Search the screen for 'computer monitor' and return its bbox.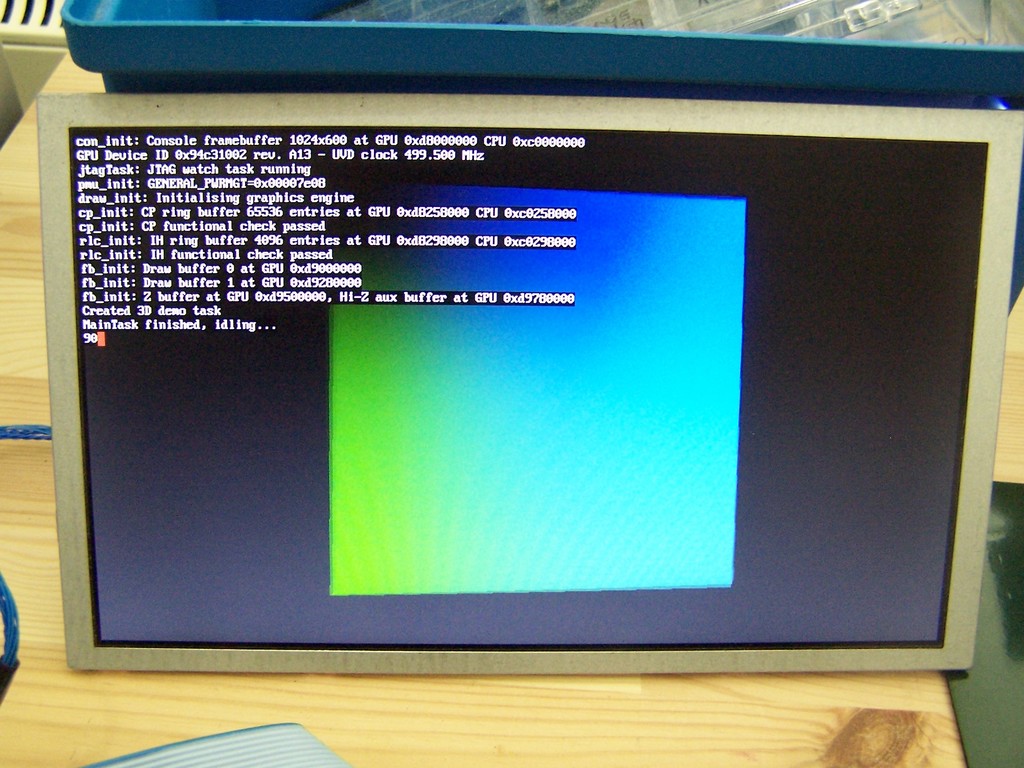
Found: (0,47,997,735).
